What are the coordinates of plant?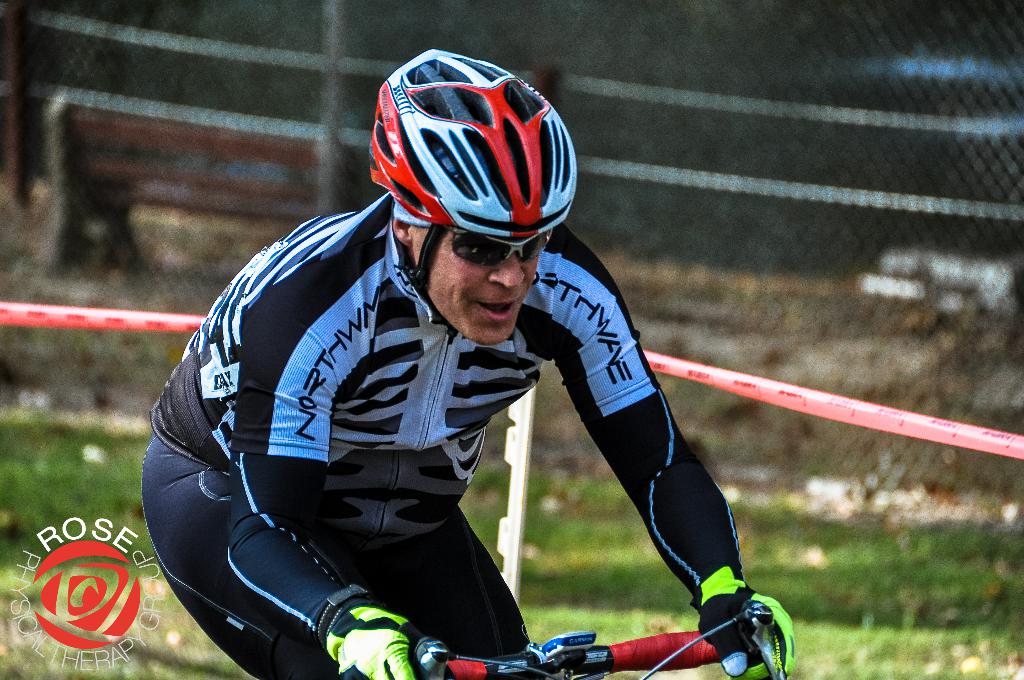
<bbox>0, 403, 1023, 679</bbox>.
